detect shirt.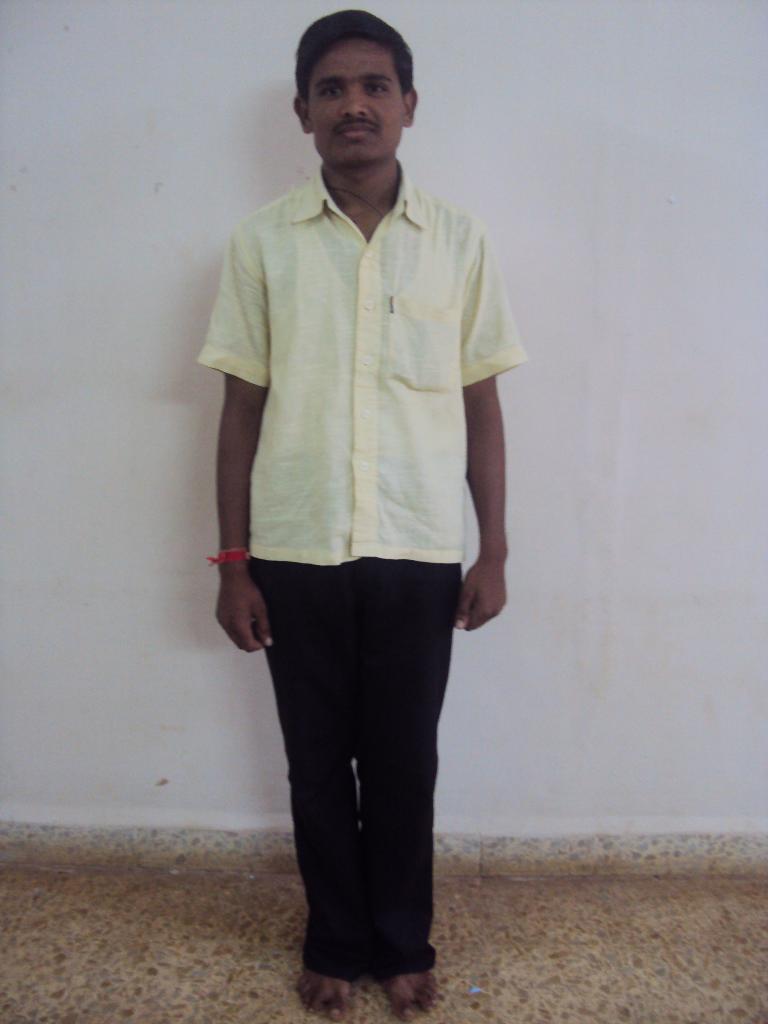
Detected at locate(207, 122, 505, 616).
